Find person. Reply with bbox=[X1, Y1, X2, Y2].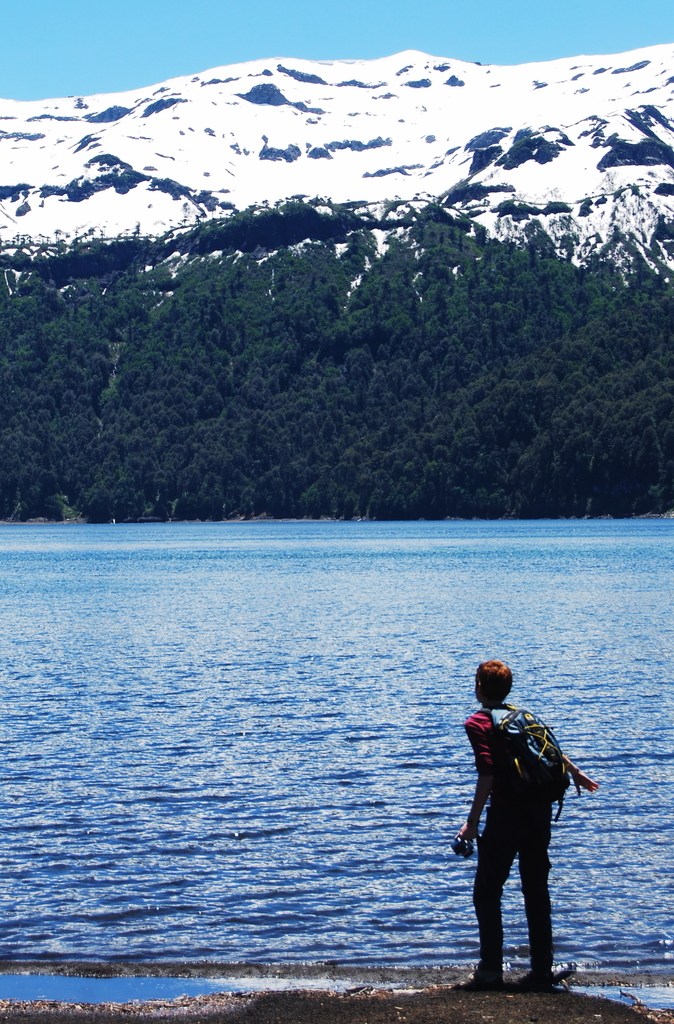
bbox=[445, 659, 591, 989].
